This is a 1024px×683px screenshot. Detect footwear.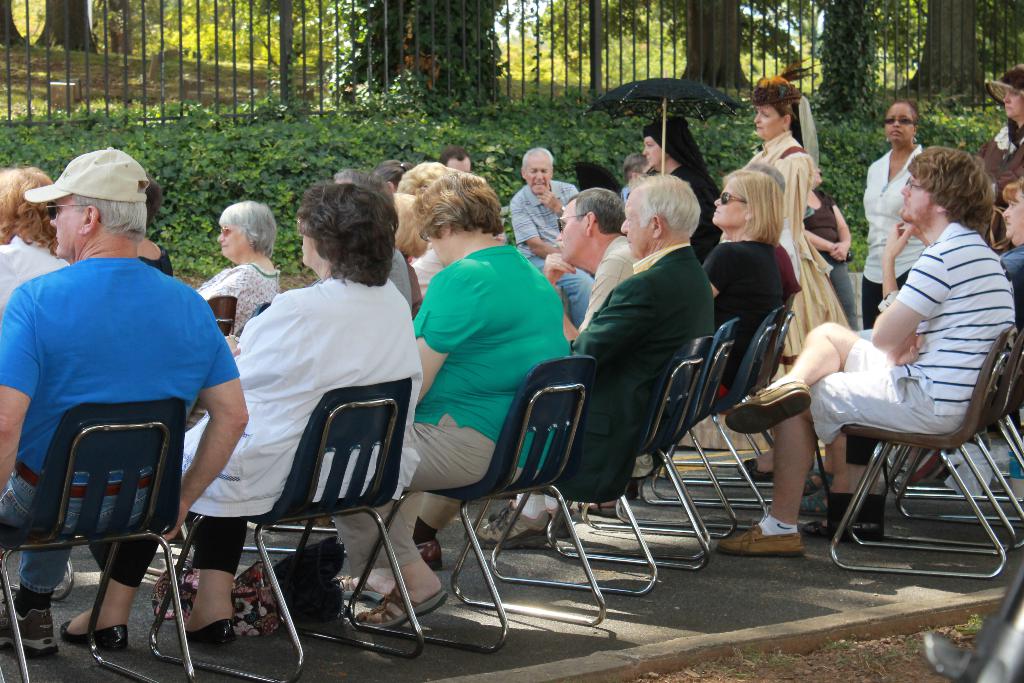
bbox(354, 580, 447, 631).
